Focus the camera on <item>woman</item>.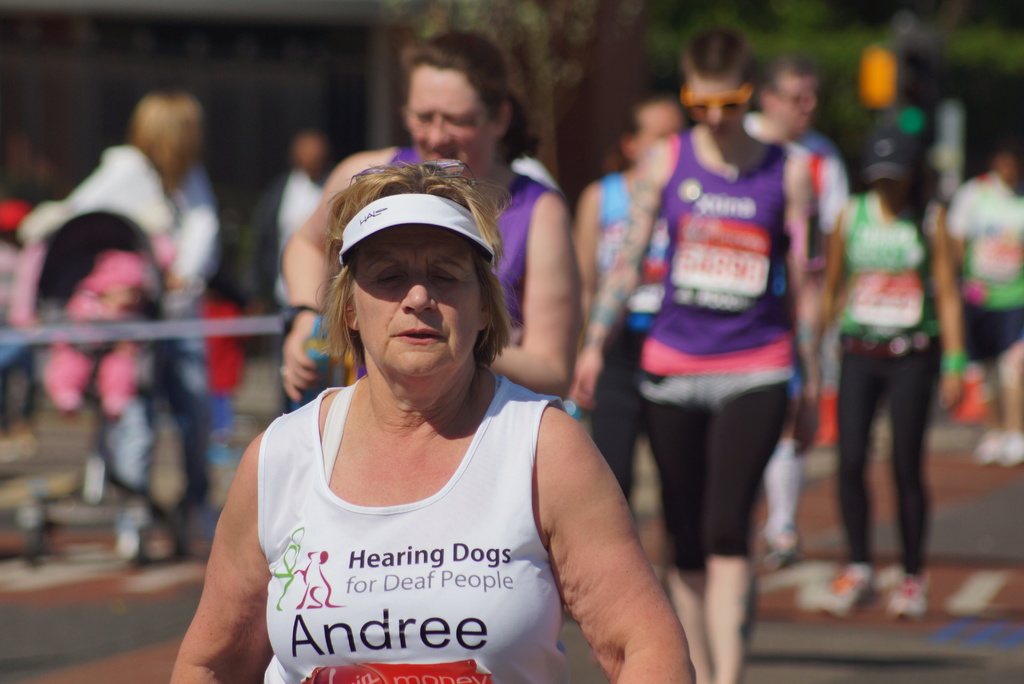
Focus region: crop(278, 33, 590, 418).
